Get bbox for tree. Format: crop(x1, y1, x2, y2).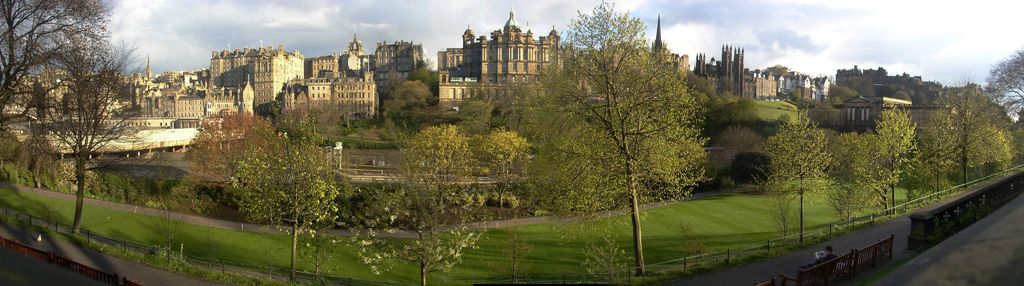
crop(874, 99, 916, 221).
